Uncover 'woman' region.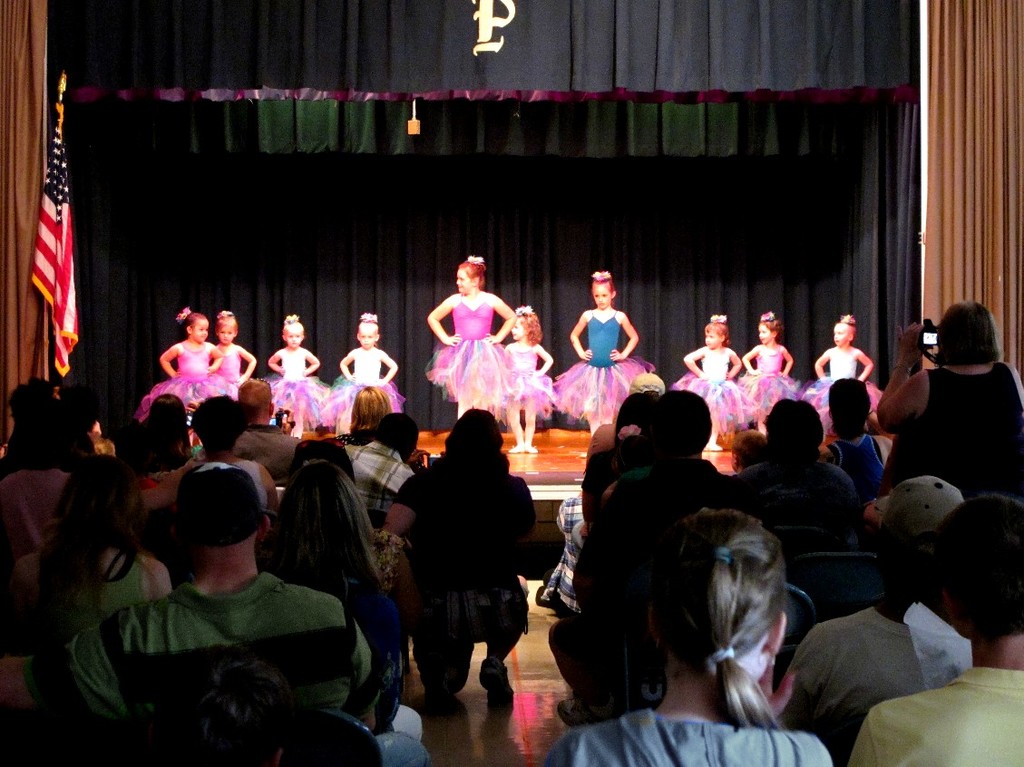
Uncovered: [x1=424, y1=254, x2=518, y2=436].
